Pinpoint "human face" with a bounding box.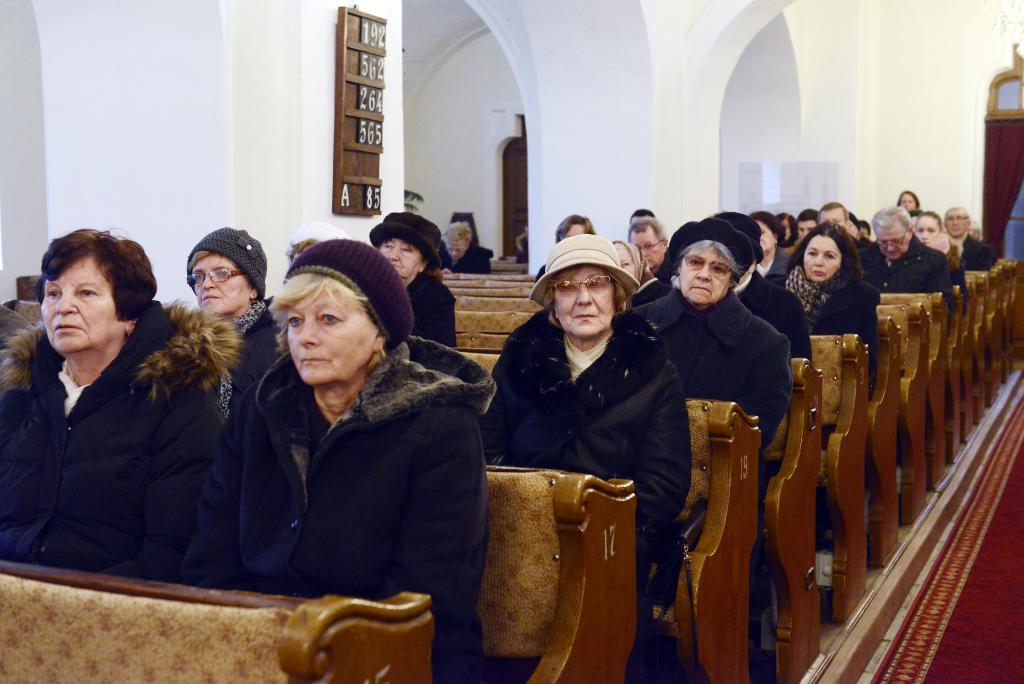
pyautogui.locateOnScreen(803, 235, 842, 279).
